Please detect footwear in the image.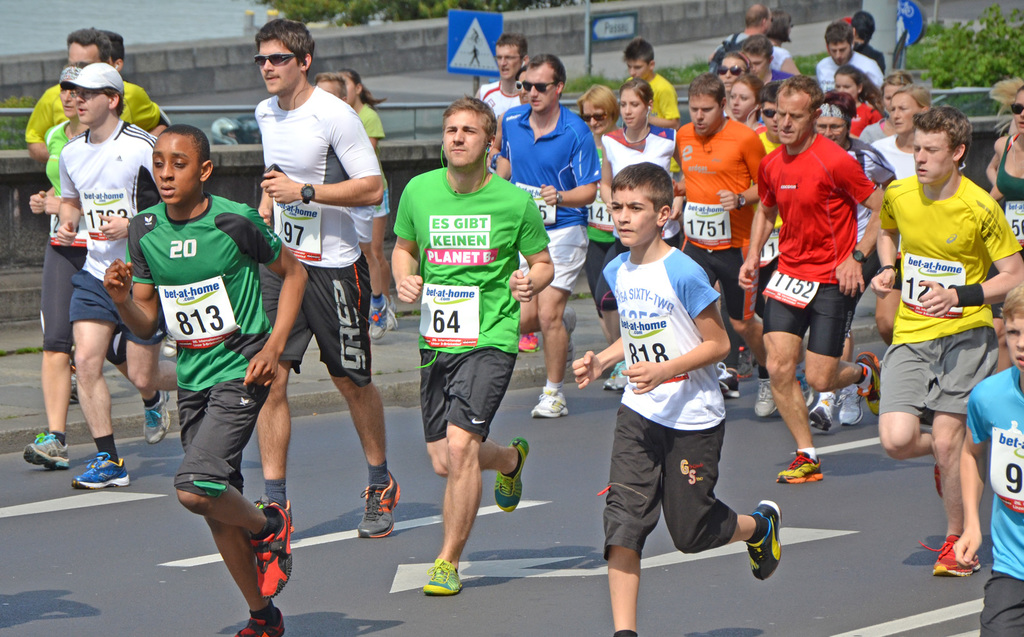
604/363/628/392.
